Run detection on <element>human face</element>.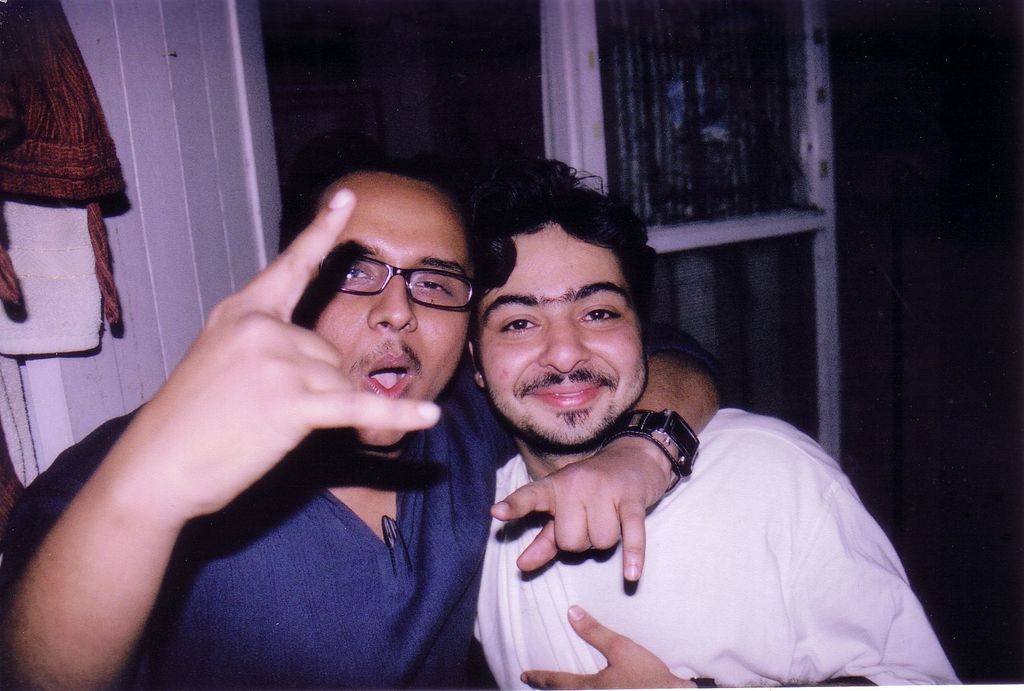
Result: region(474, 222, 650, 446).
